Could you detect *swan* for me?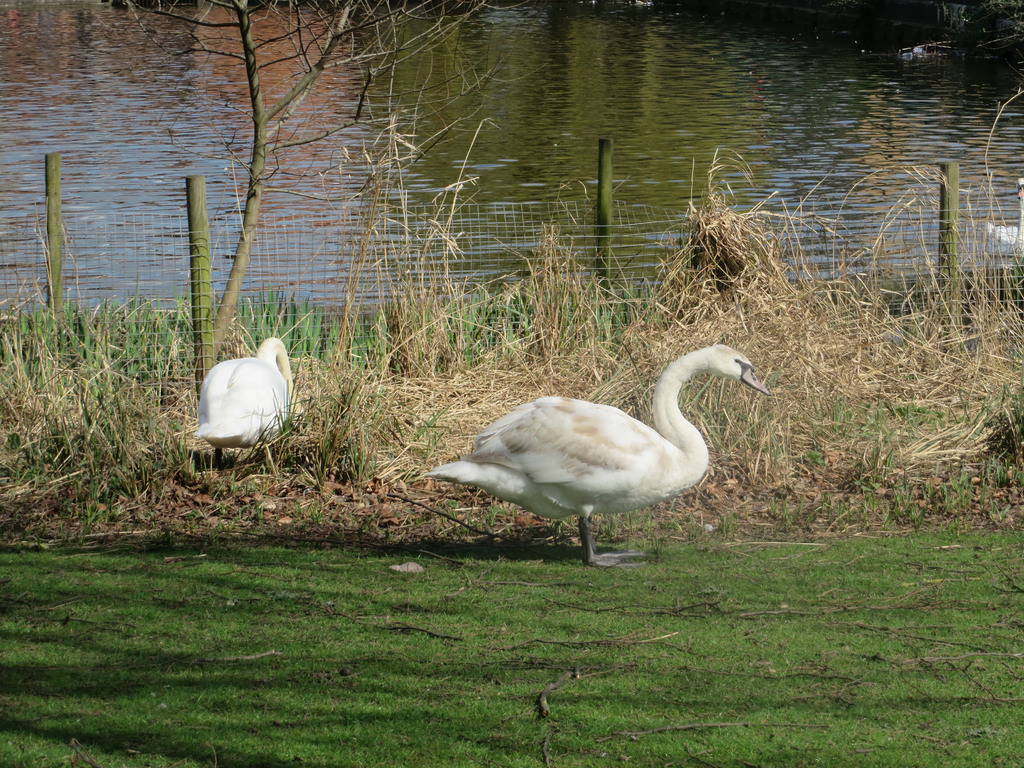
Detection result: bbox=(982, 174, 1023, 256).
